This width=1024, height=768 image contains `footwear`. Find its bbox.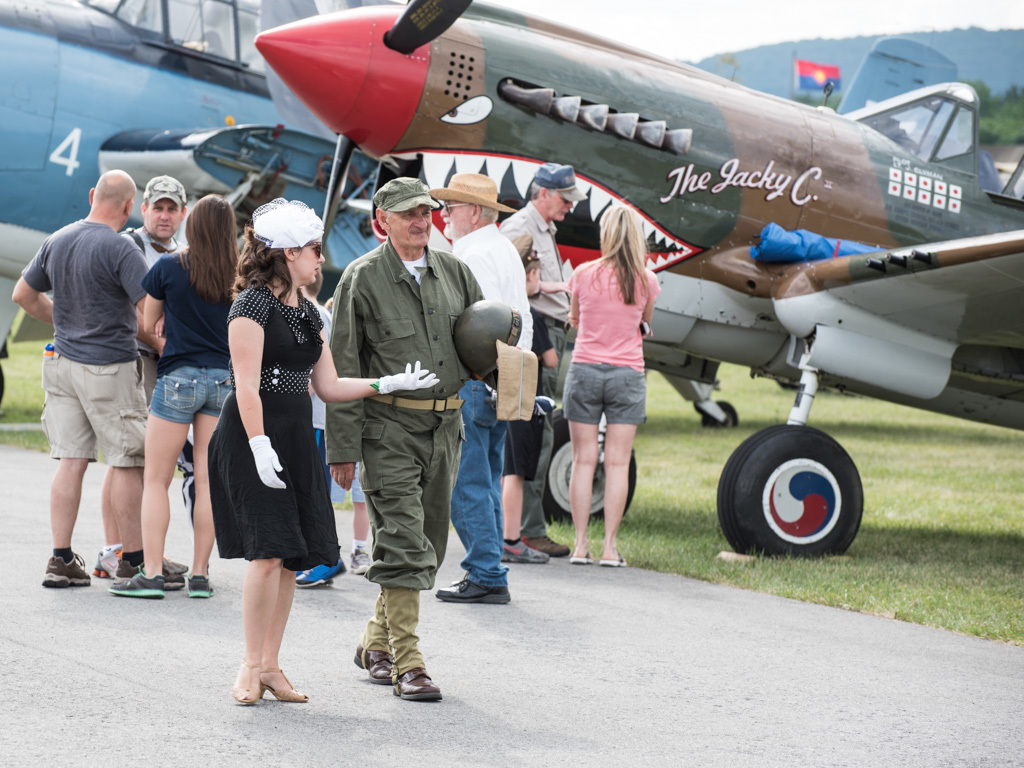
(x1=90, y1=543, x2=119, y2=579).
